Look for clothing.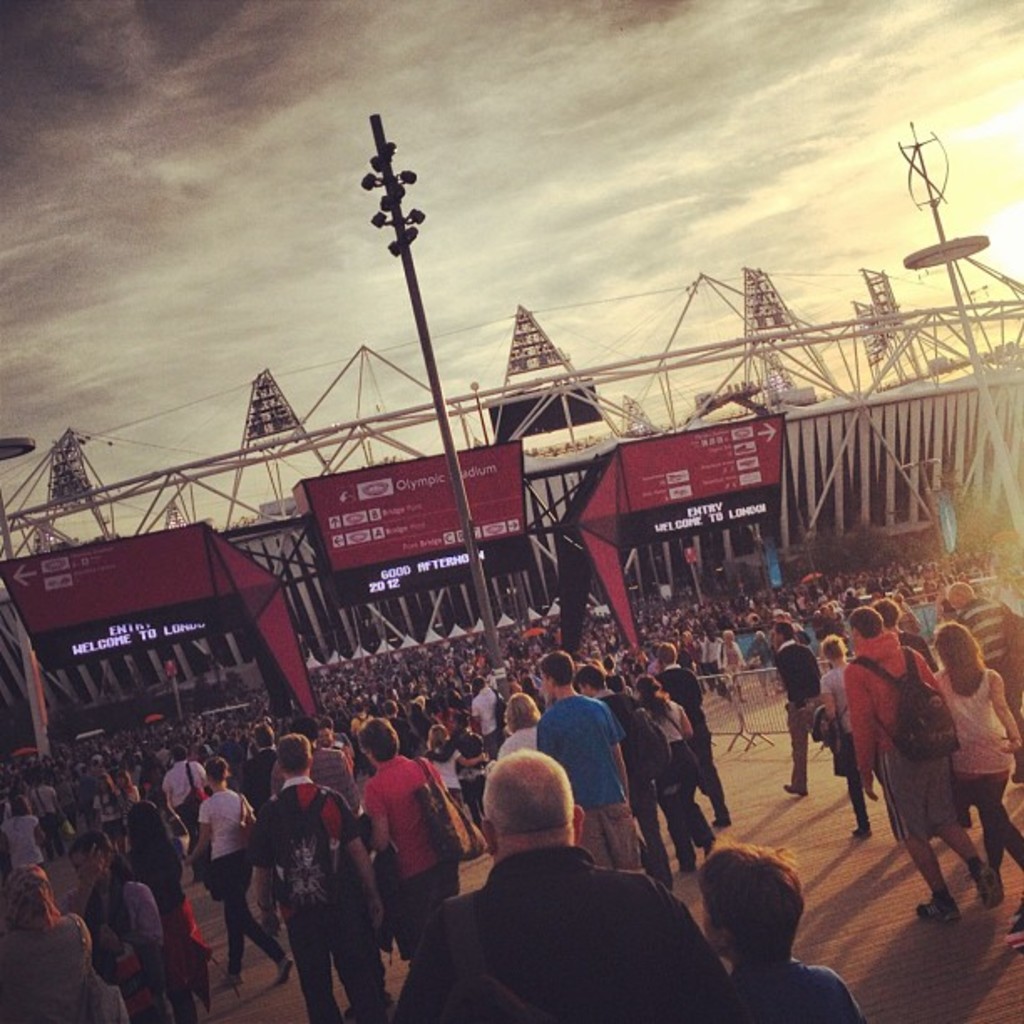
Found: box=[730, 944, 863, 1019].
